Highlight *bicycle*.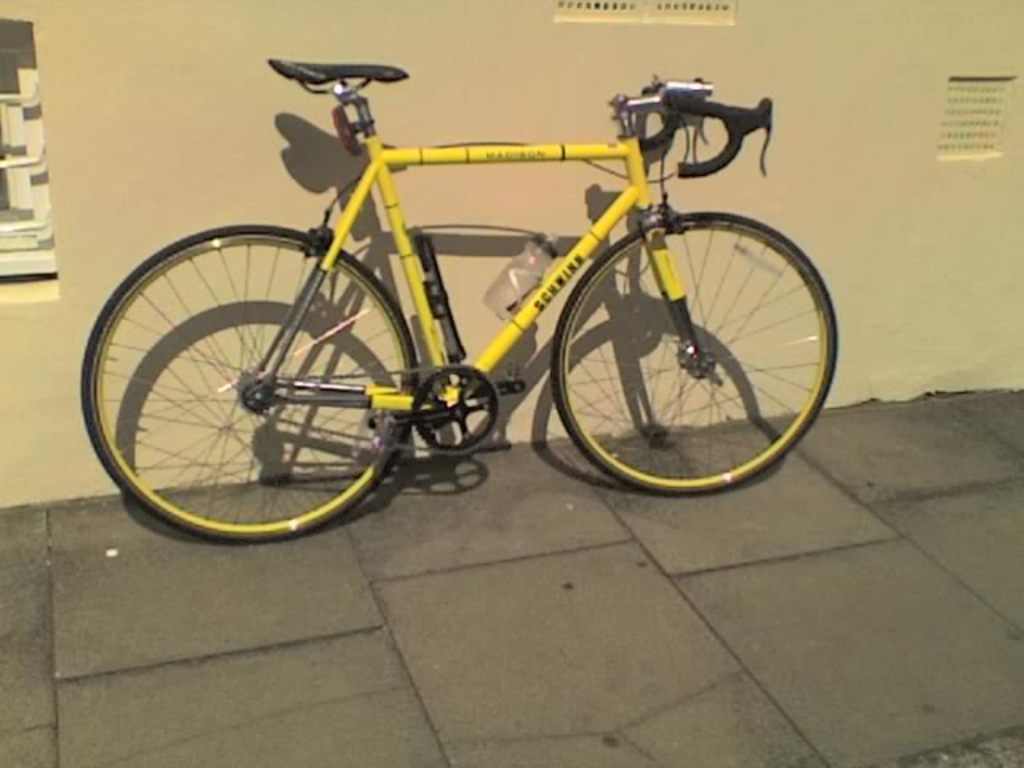
Highlighted region: left=83, top=56, right=835, bottom=544.
